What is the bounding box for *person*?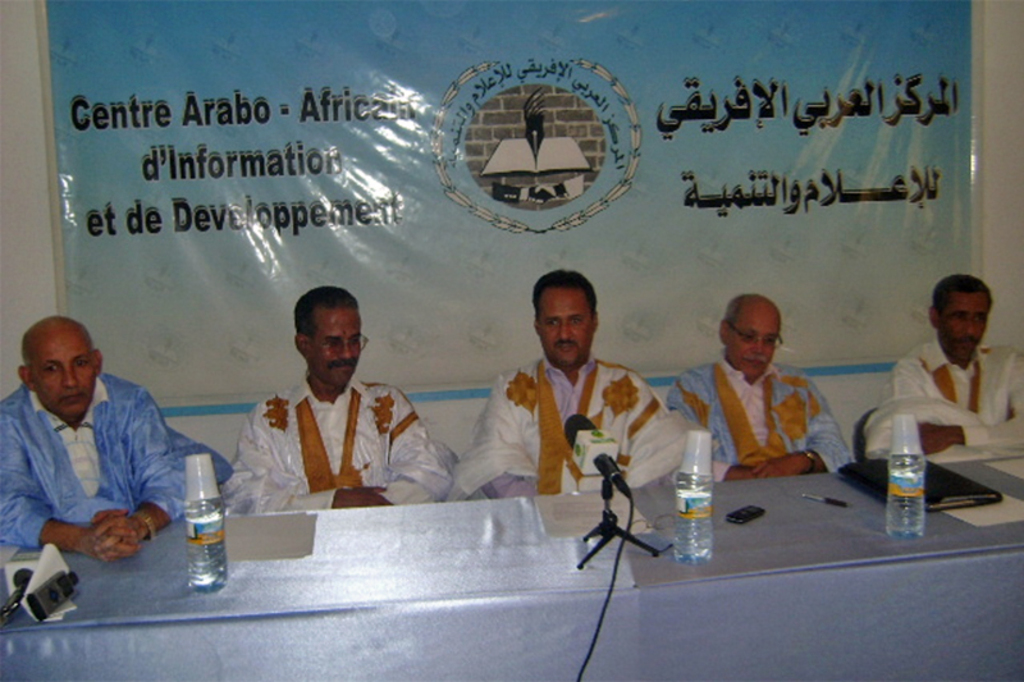
detection(461, 266, 687, 477).
